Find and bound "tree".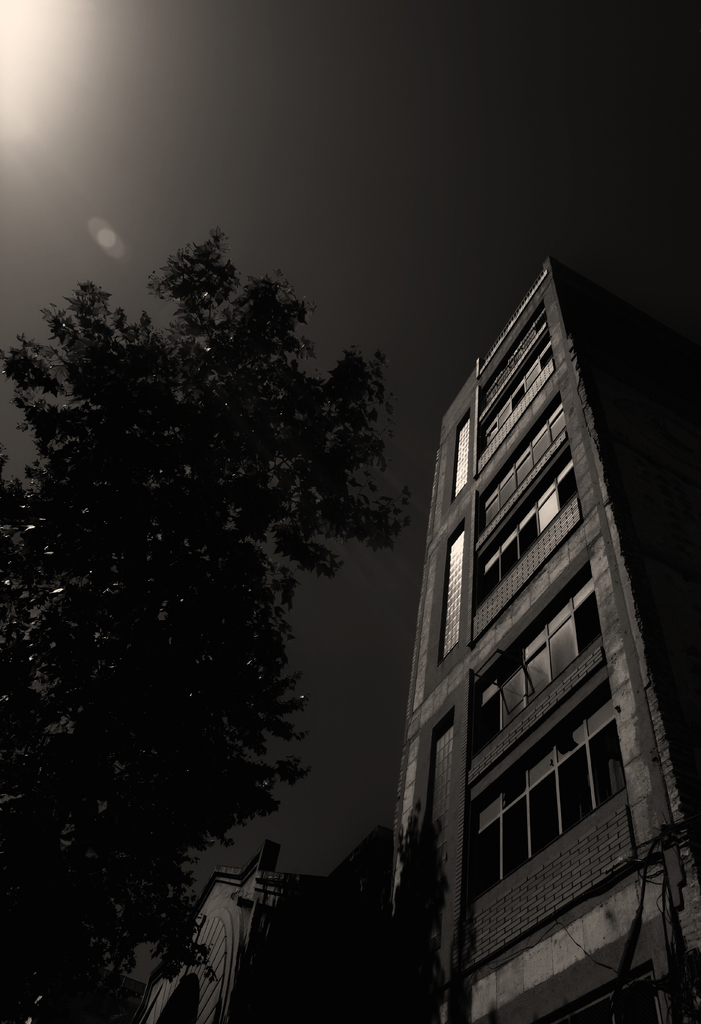
Bound: crop(13, 209, 419, 951).
